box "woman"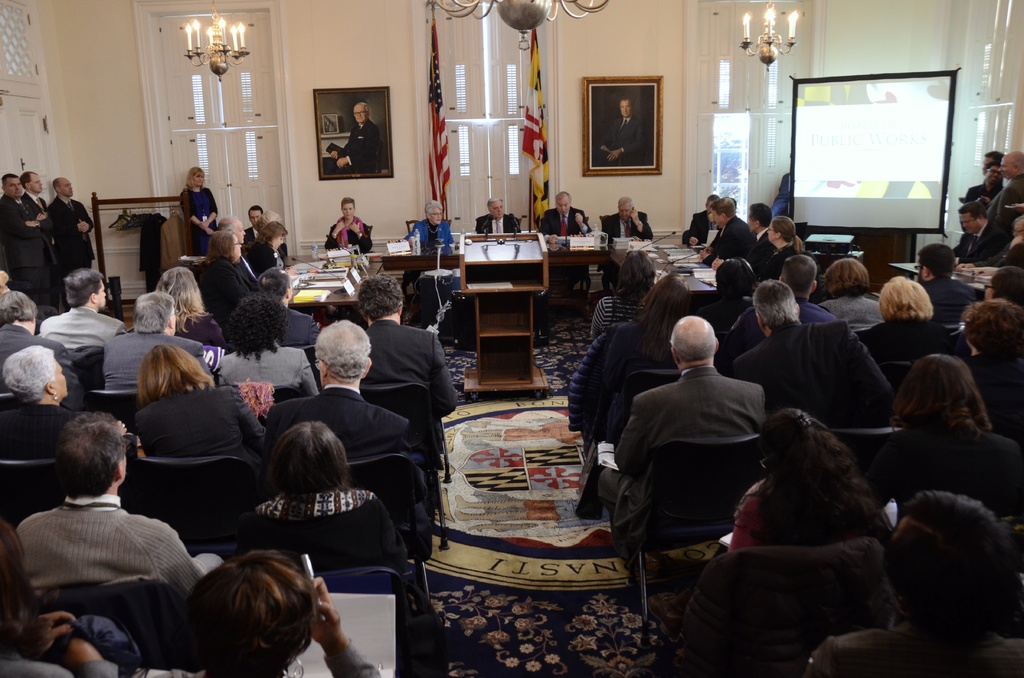
locate(586, 277, 697, 447)
